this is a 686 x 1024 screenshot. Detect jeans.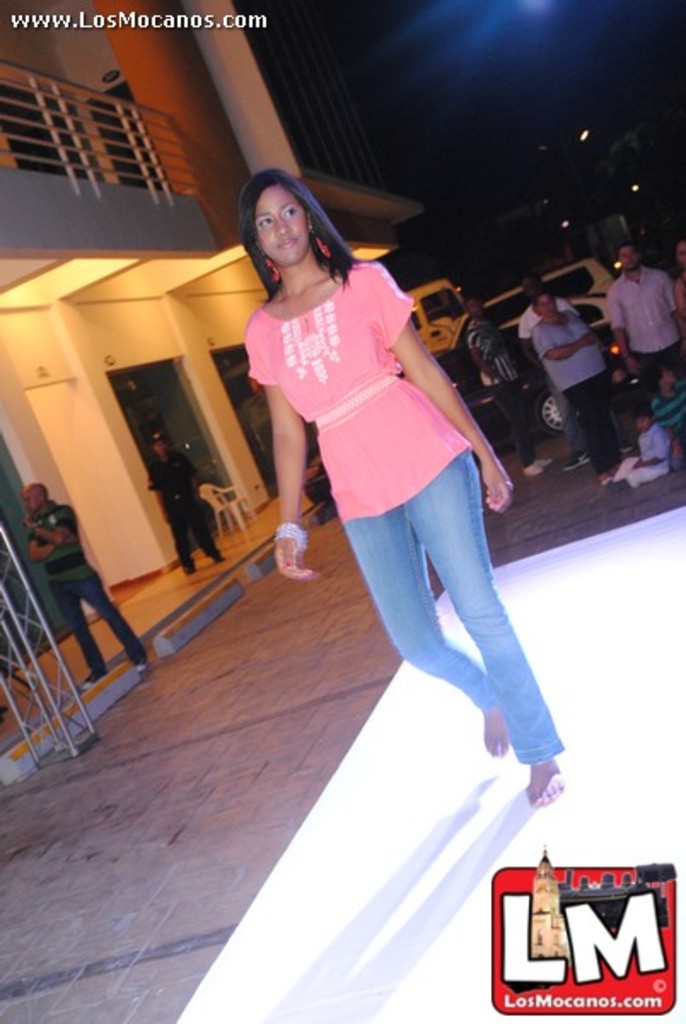
x1=51, y1=568, x2=148, y2=664.
